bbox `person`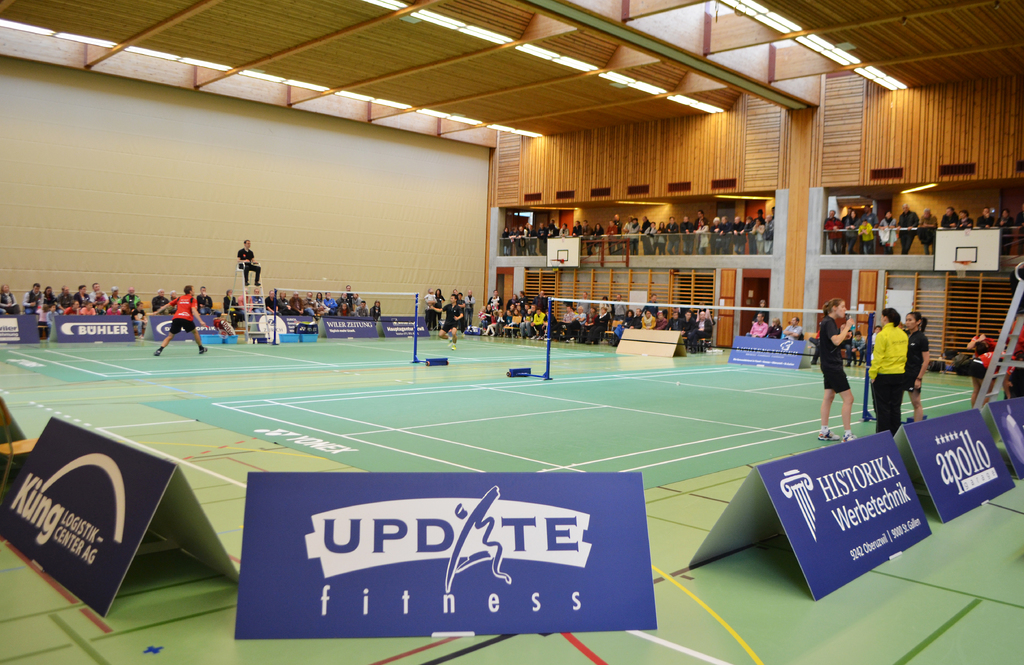
bbox=(604, 213, 623, 255)
